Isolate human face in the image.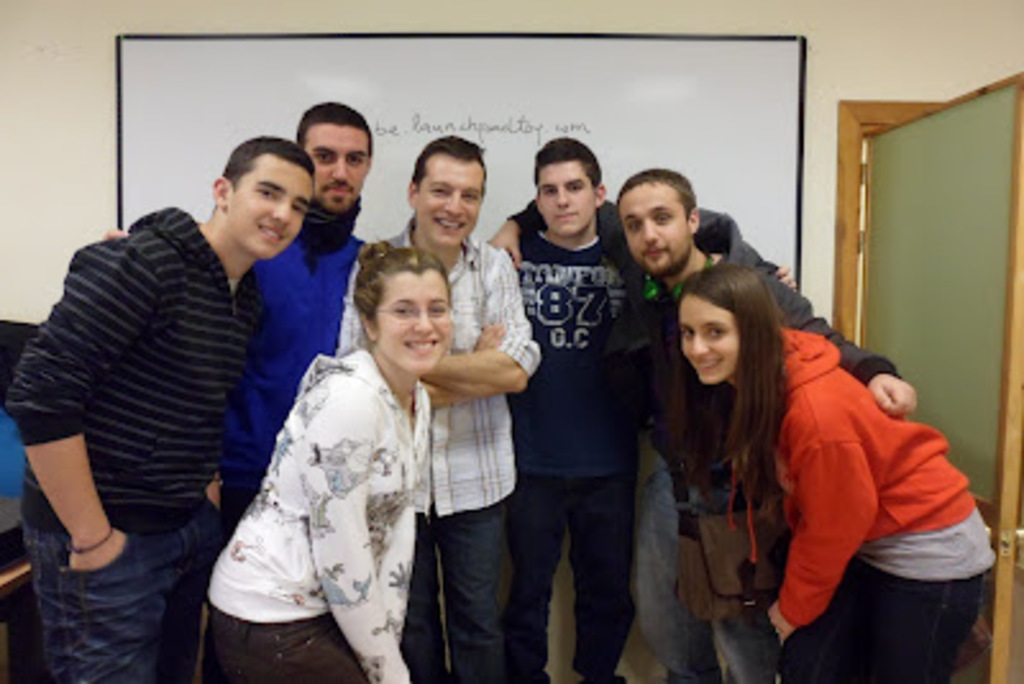
Isolated region: (617,182,694,272).
